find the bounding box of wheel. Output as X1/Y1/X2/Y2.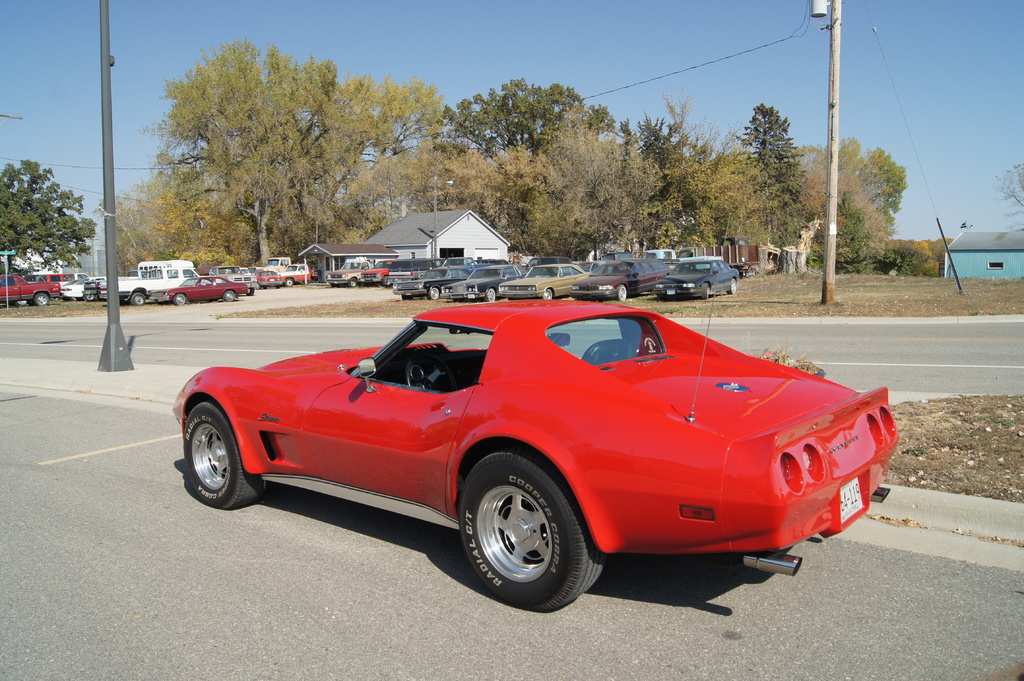
82/289/95/304.
